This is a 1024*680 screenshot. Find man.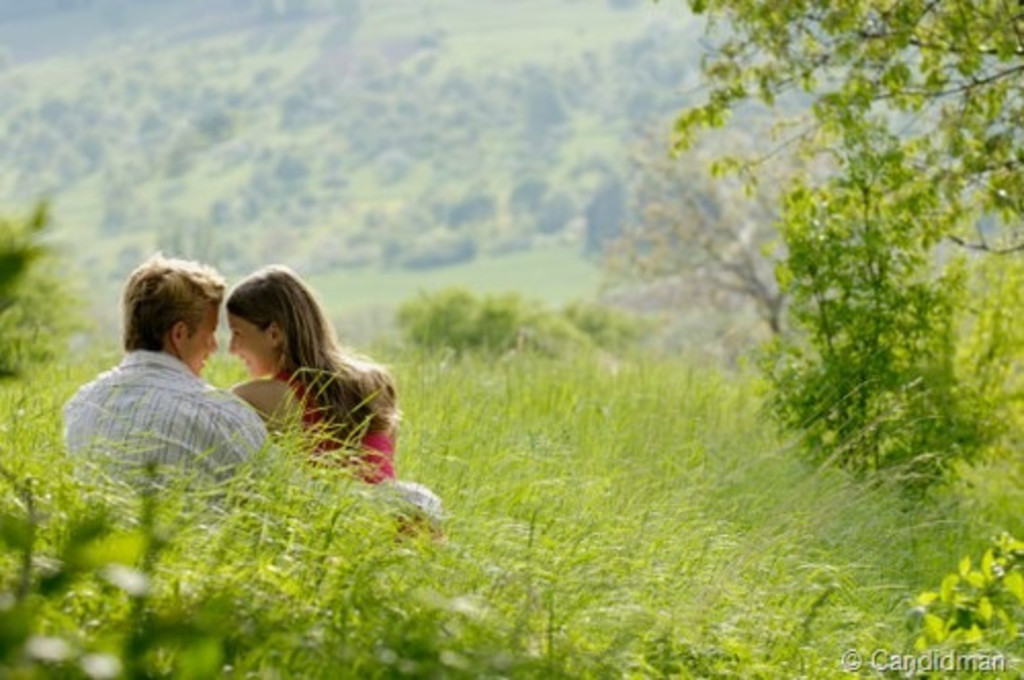
Bounding box: bbox=[53, 260, 291, 490].
